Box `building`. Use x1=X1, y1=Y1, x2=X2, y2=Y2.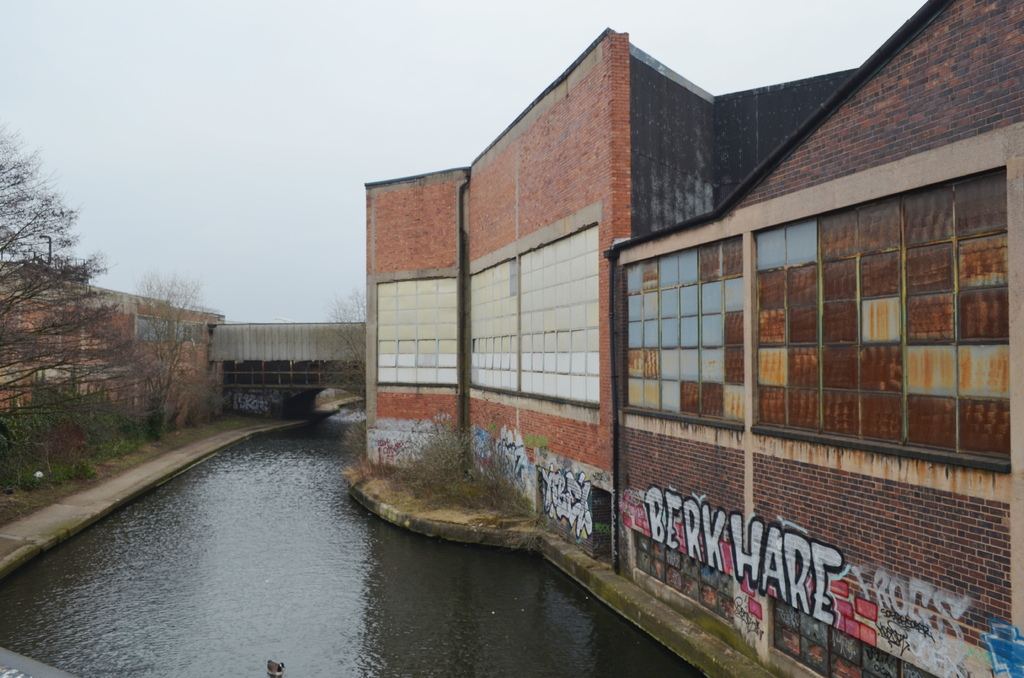
x1=0, y1=257, x2=222, y2=440.
